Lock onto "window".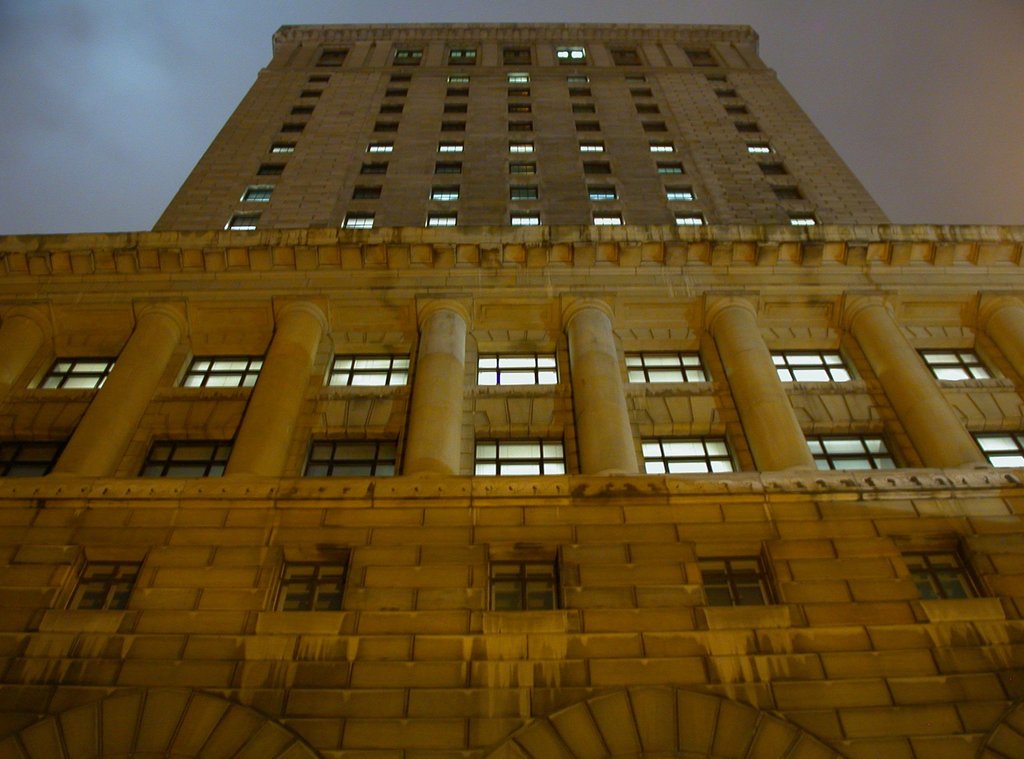
Locked: region(376, 120, 397, 136).
